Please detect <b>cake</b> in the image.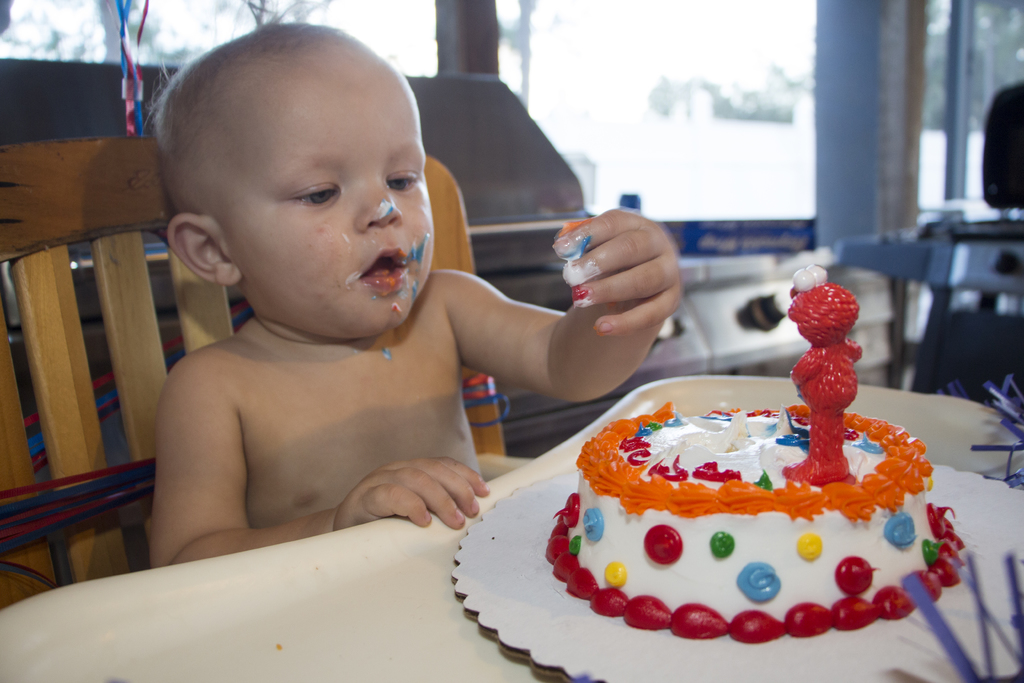
pyautogui.locateOnScreen(541, 403, 969, 645).
